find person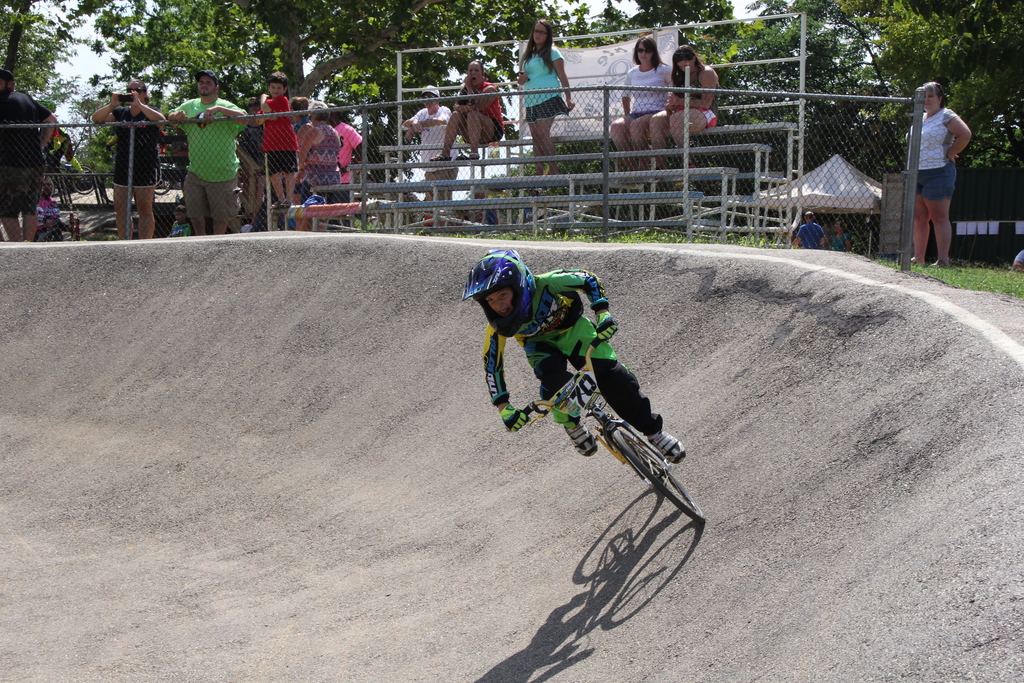
pyautogui.locateOnScreen(906, 83, 970, 273)
